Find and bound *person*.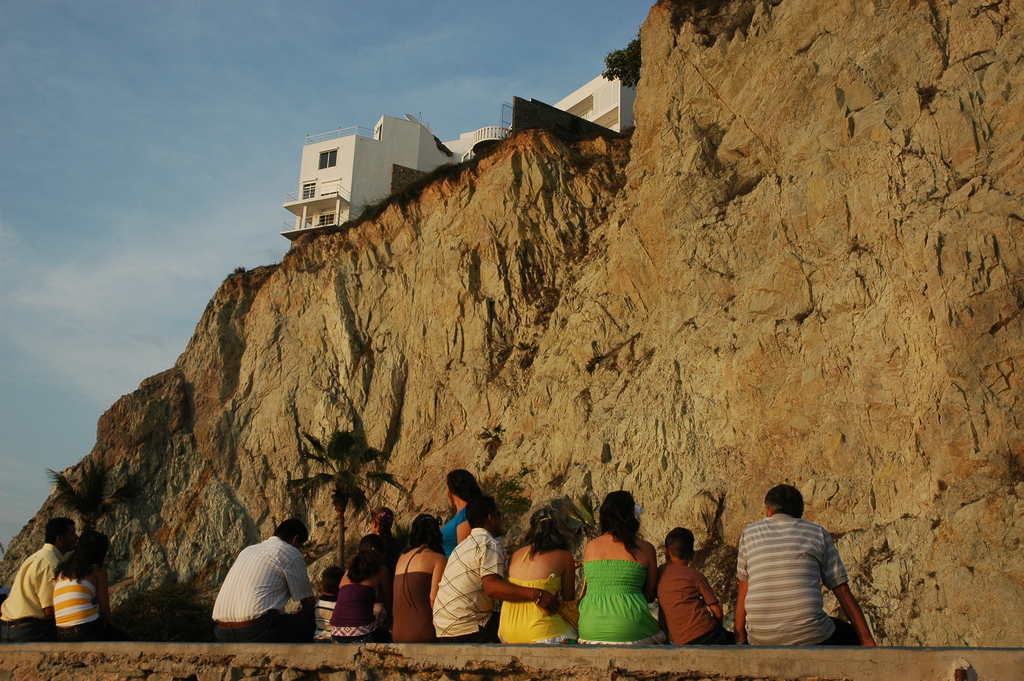
Bound: bbox=(0, 519, 78, 641).
